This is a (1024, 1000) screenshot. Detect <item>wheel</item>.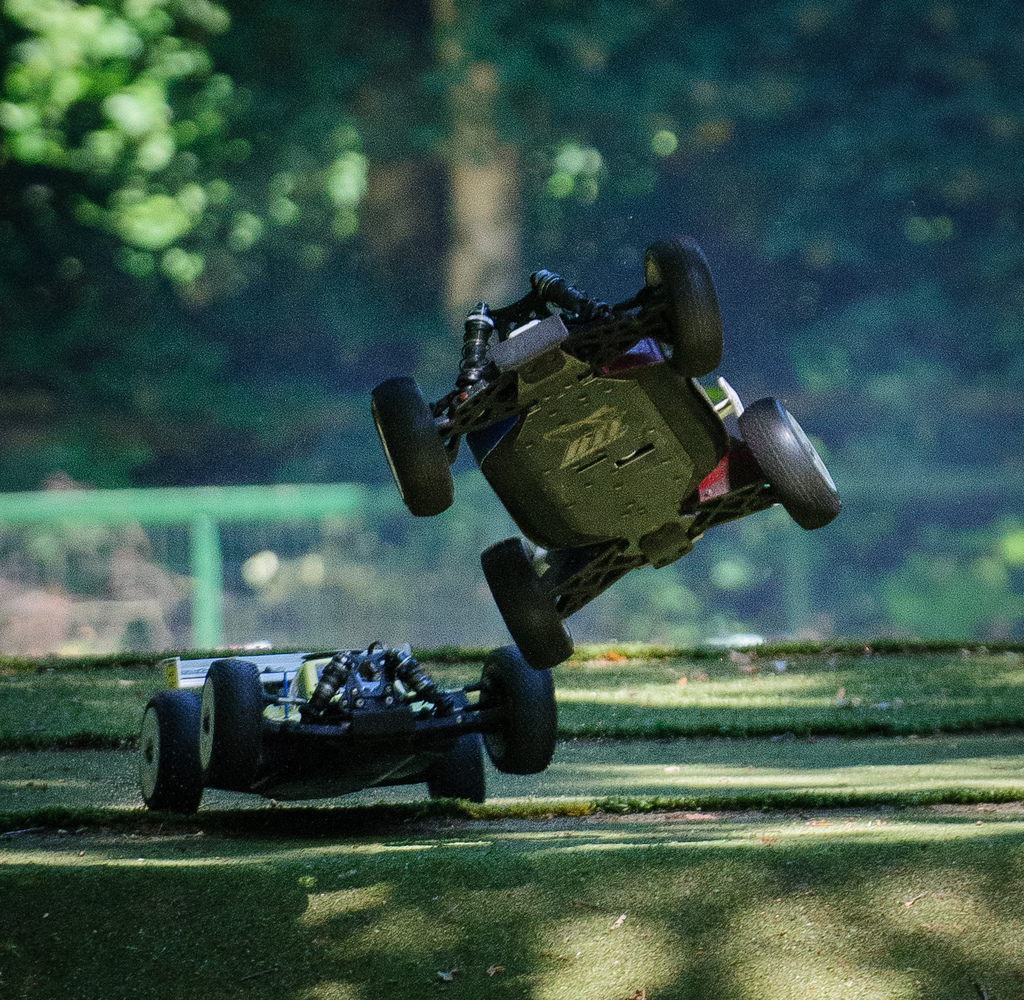
642/234/724/376.
